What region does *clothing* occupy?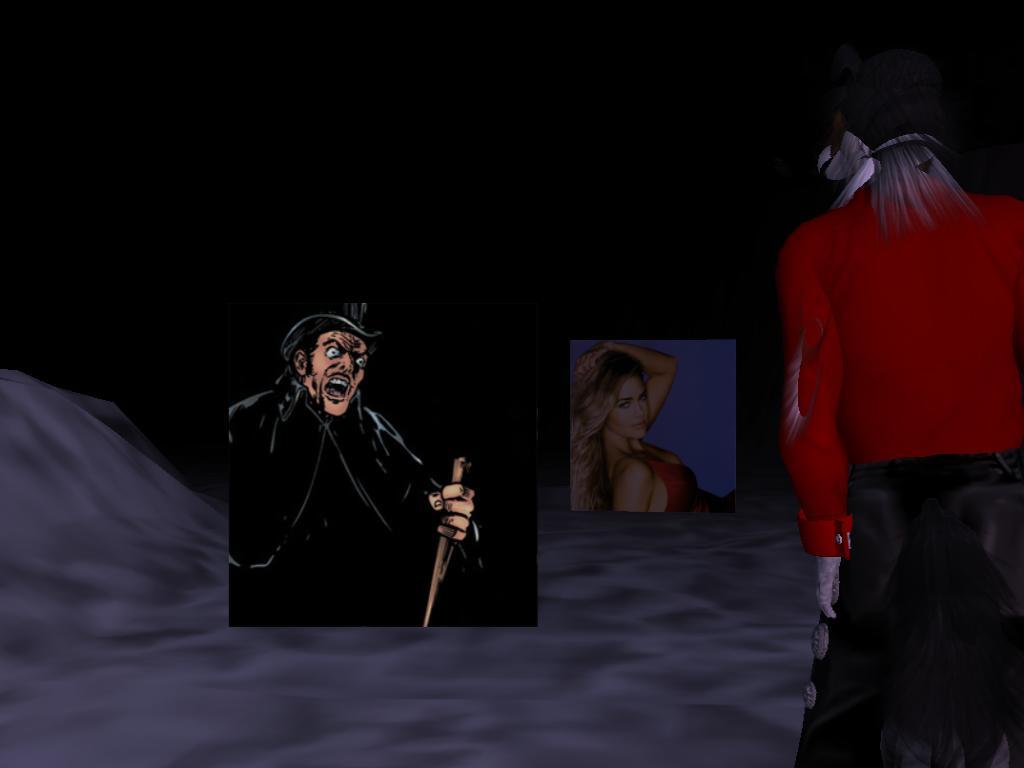
bbox(787, 121, 997, 672).
